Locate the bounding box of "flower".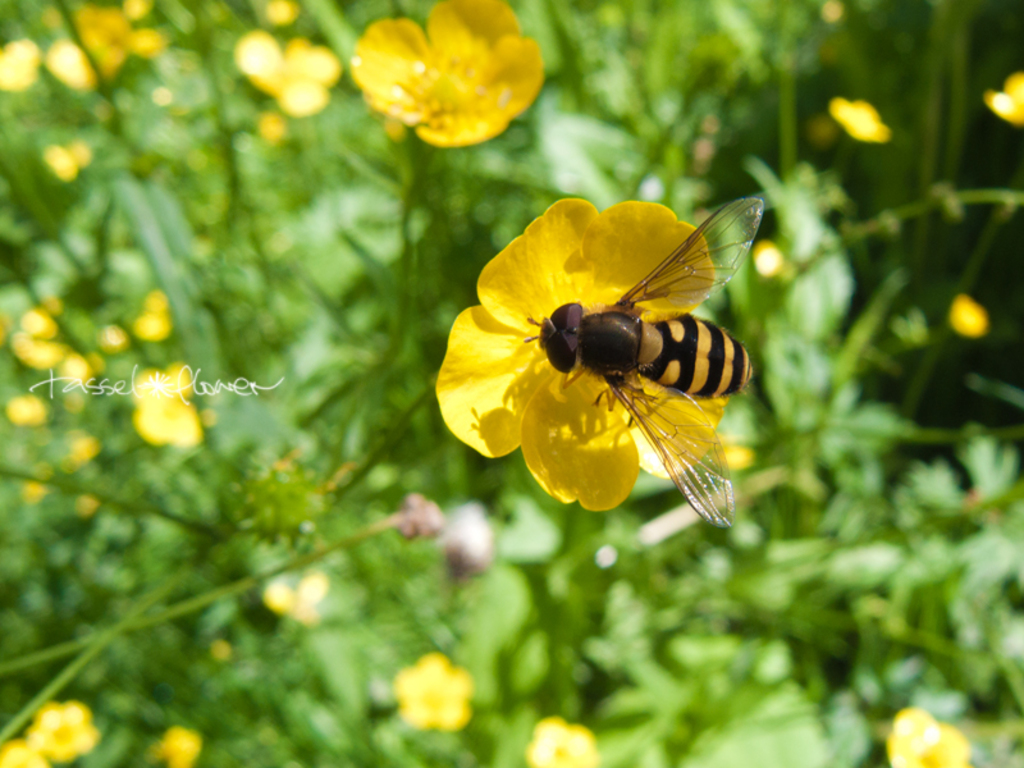
Bounding box: {"left": 349, "top": 0, "right": 547, "bottom": 147}.
